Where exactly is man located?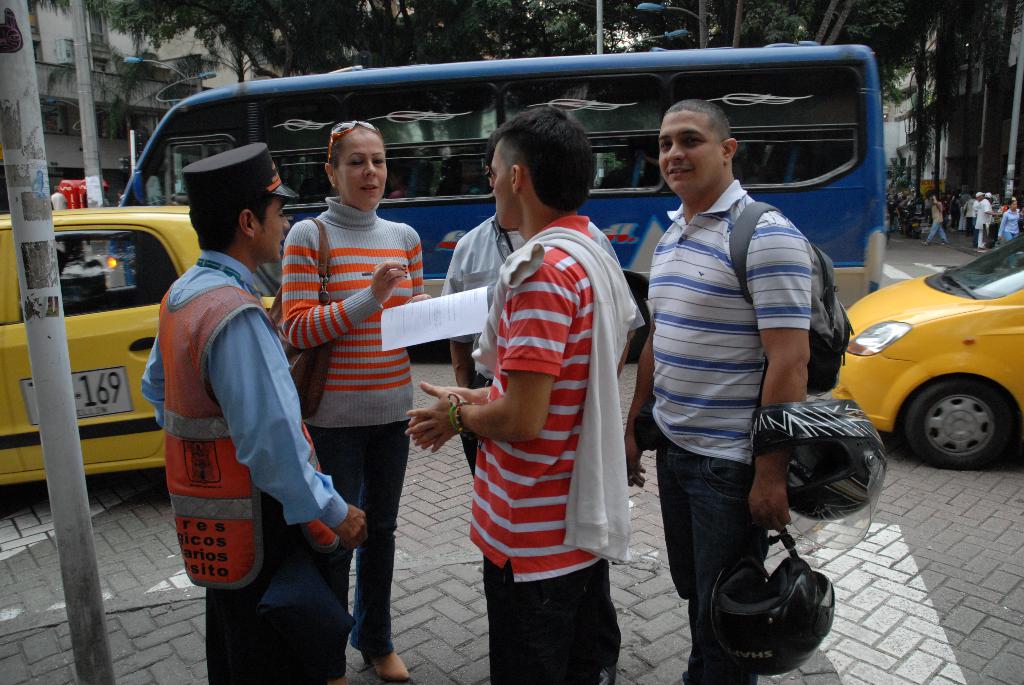
Its bounding box is region(400, 109, 646, 684).
